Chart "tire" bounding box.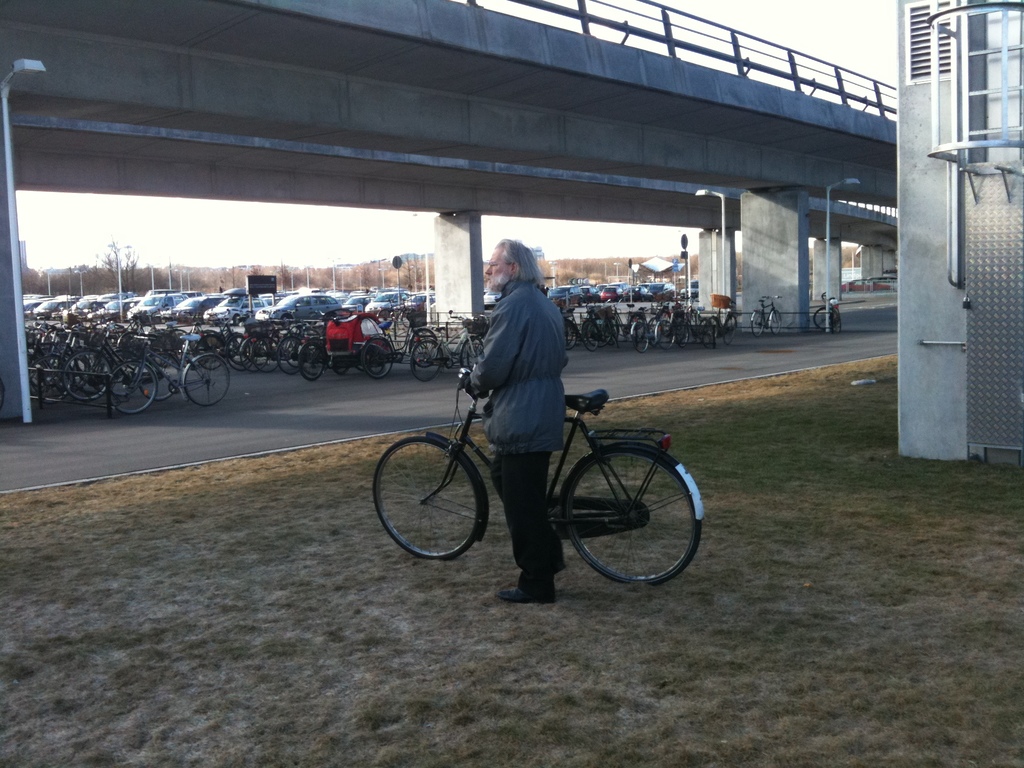
Charted: select_region(182, 351, 227, 404).
